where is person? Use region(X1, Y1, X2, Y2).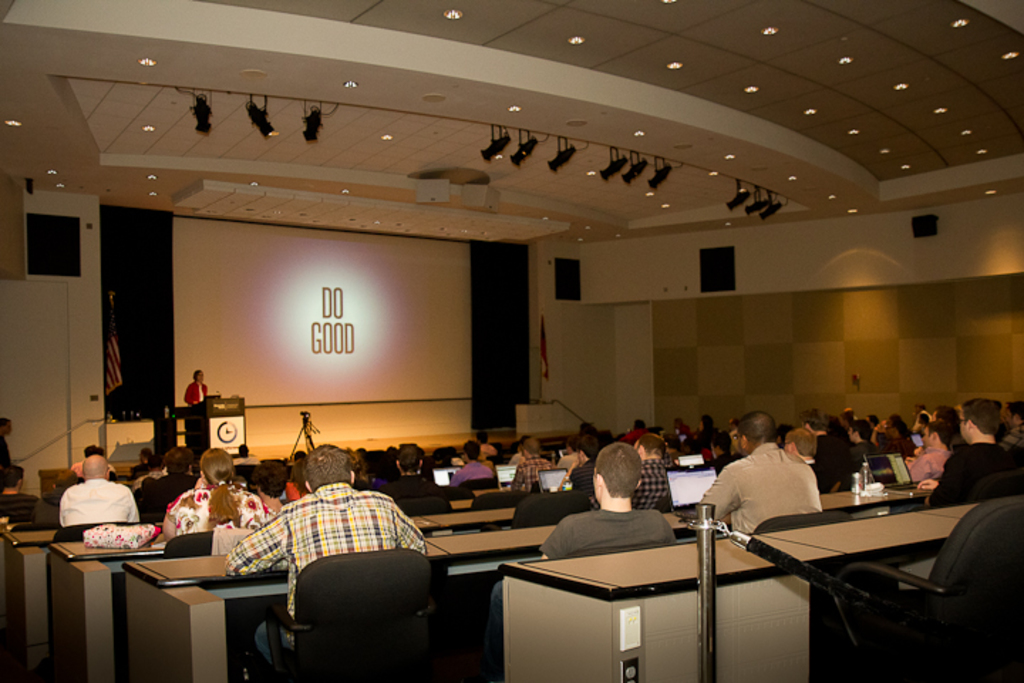
region(555, 435, 587, 468).
